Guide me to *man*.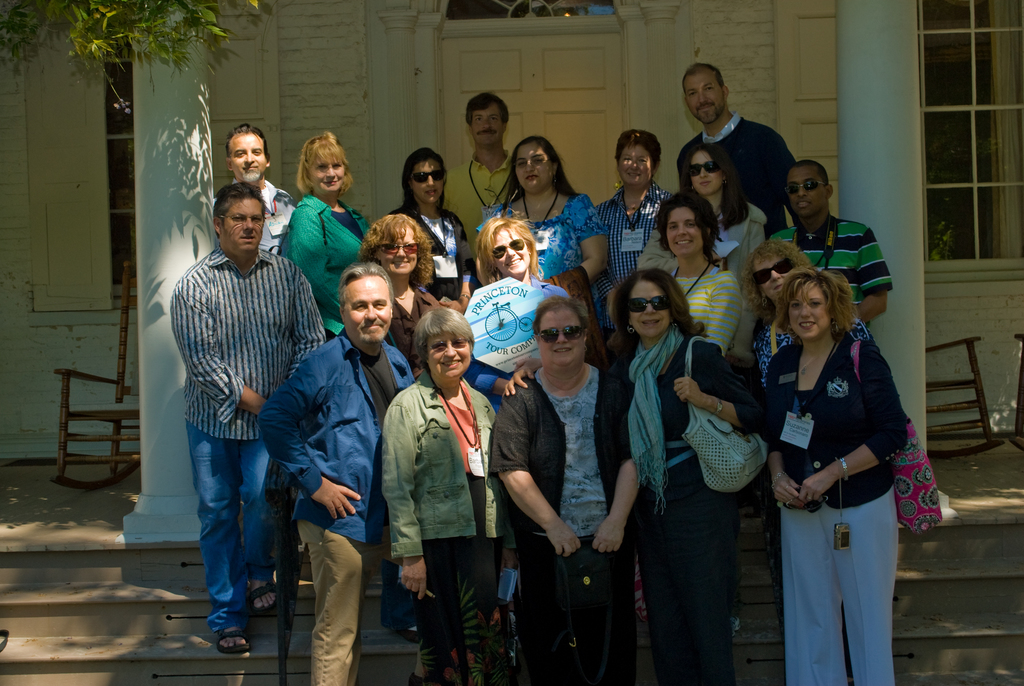
Guidance: BBox(156, 188, 315, 638).
